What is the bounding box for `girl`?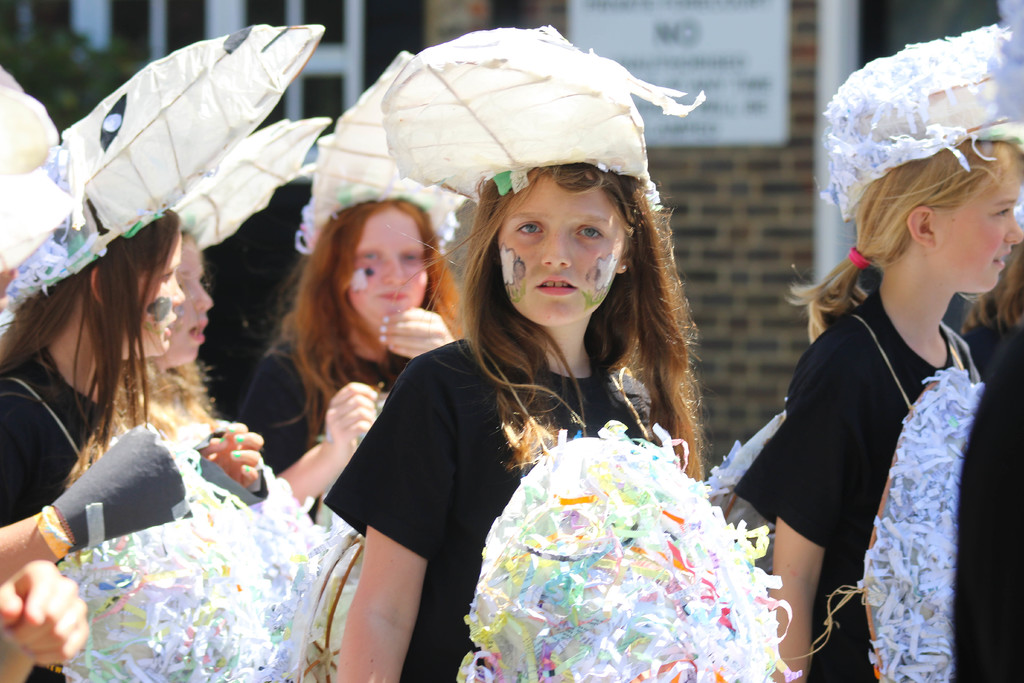
x1=324 y1=160 x2=703 y2=682.
